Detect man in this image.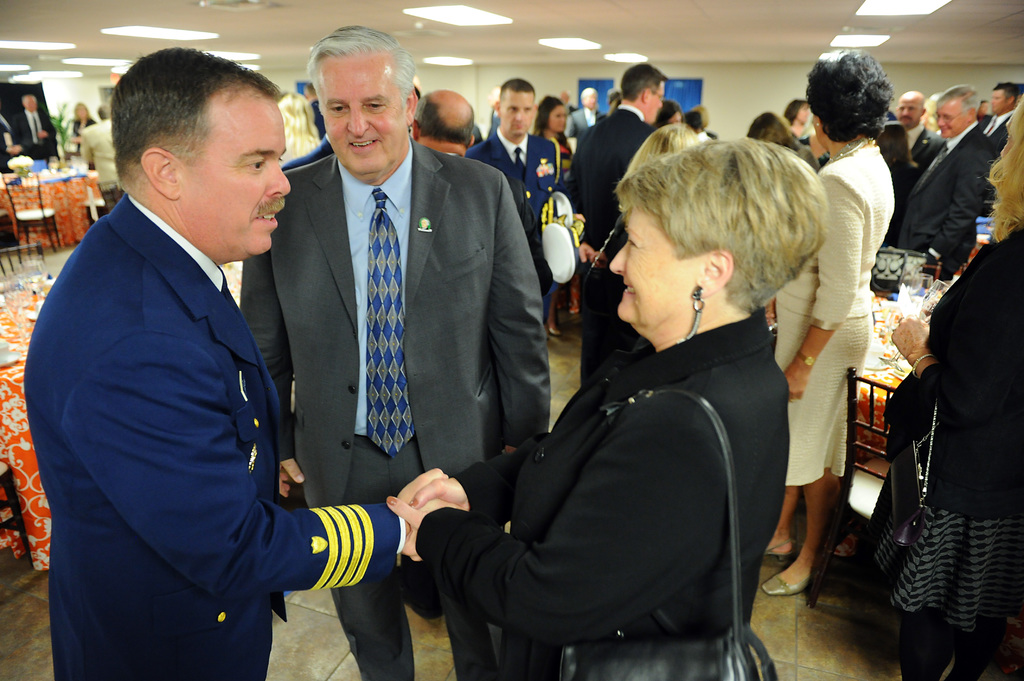
Detection: <bbox>1, 86, 61, 157</bbox>.
